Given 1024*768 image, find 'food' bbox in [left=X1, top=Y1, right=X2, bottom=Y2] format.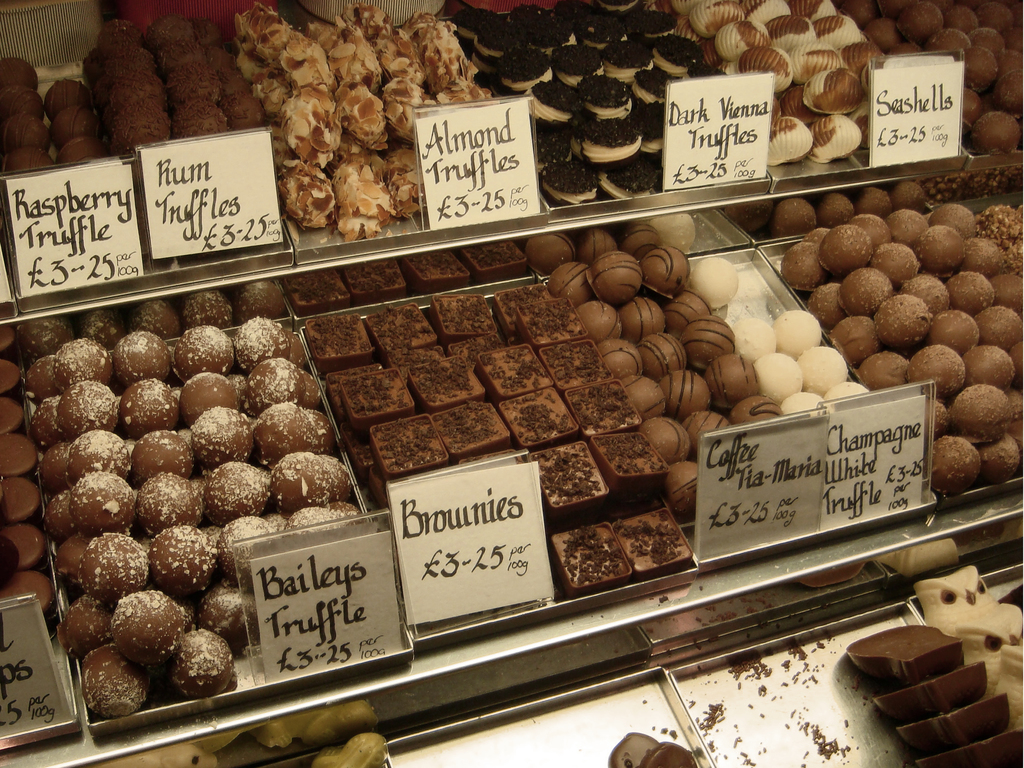
[left=4, top=148, right=54, bottom=172].
